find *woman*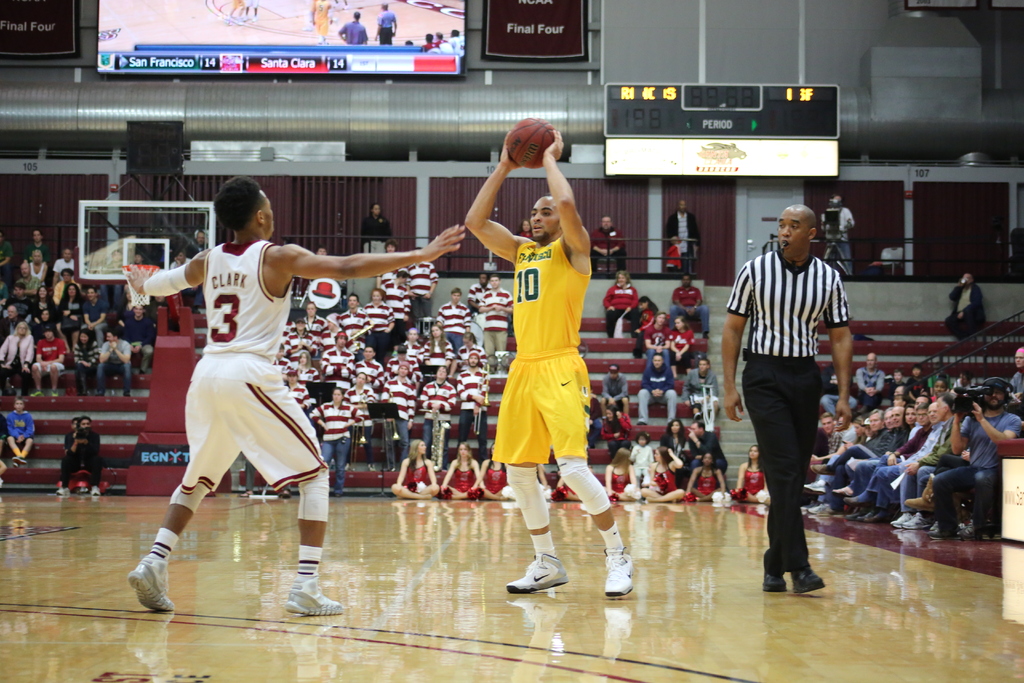
x1=557, y1=474, x2=581, y2=506
